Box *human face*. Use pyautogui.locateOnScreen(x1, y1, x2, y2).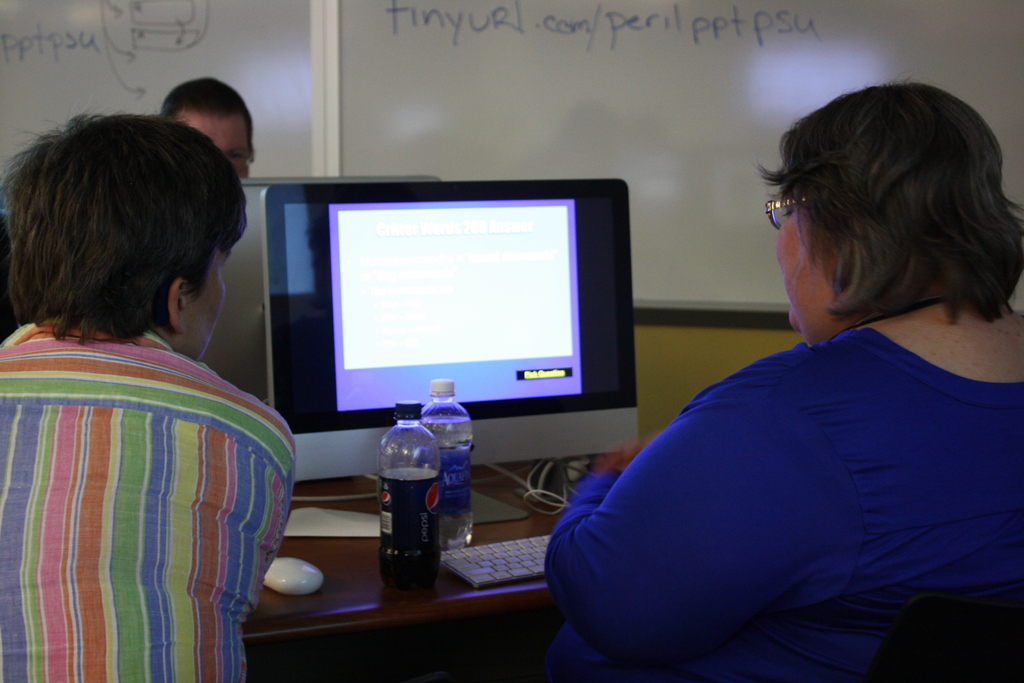
pyautogui.locateOnScreen(178, 106, 252, 183).
